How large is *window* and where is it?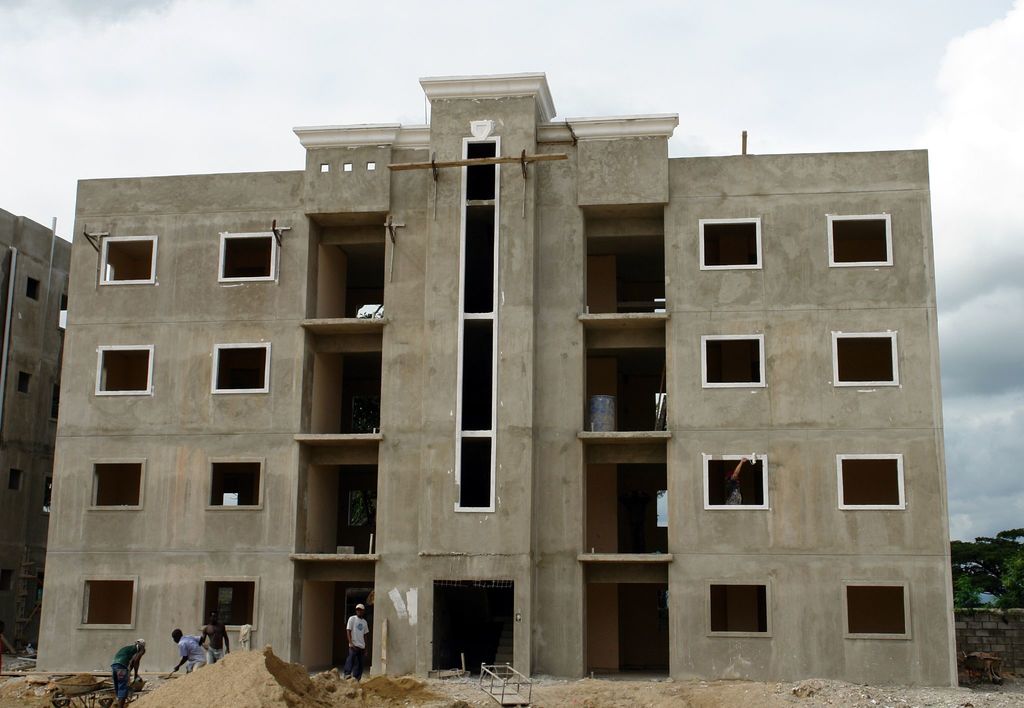
Bounding box: x1=204, y1=458, x2=262, y2=511.
